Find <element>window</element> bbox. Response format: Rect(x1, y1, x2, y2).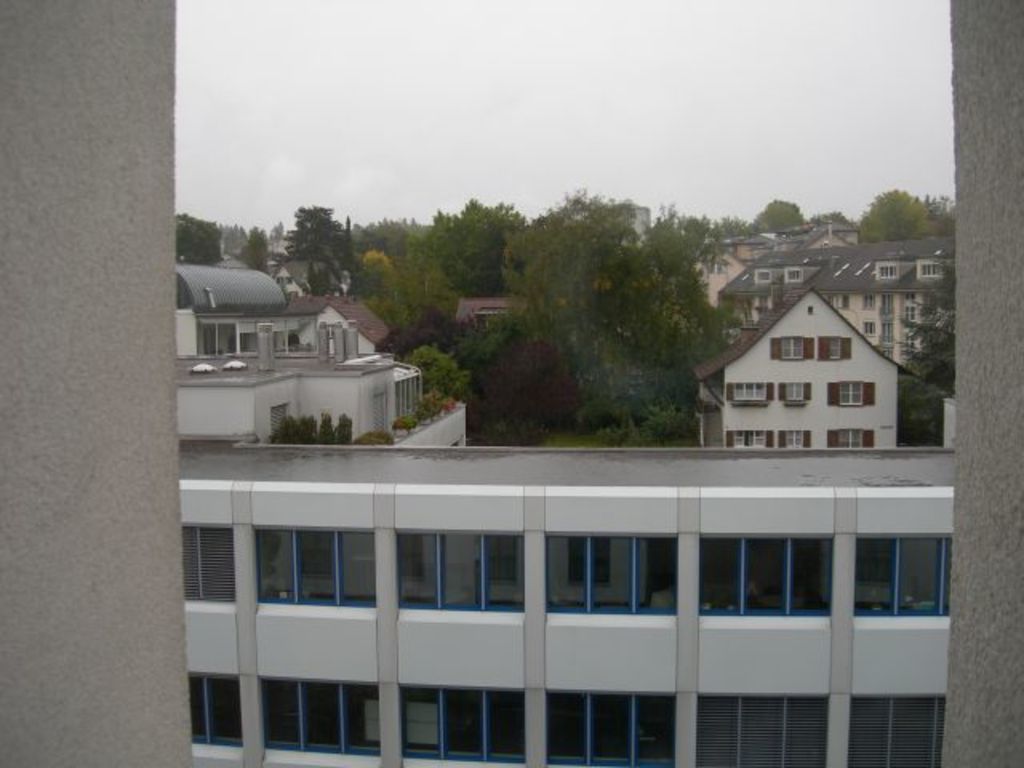
Rect(181, 520, 237, 613).
